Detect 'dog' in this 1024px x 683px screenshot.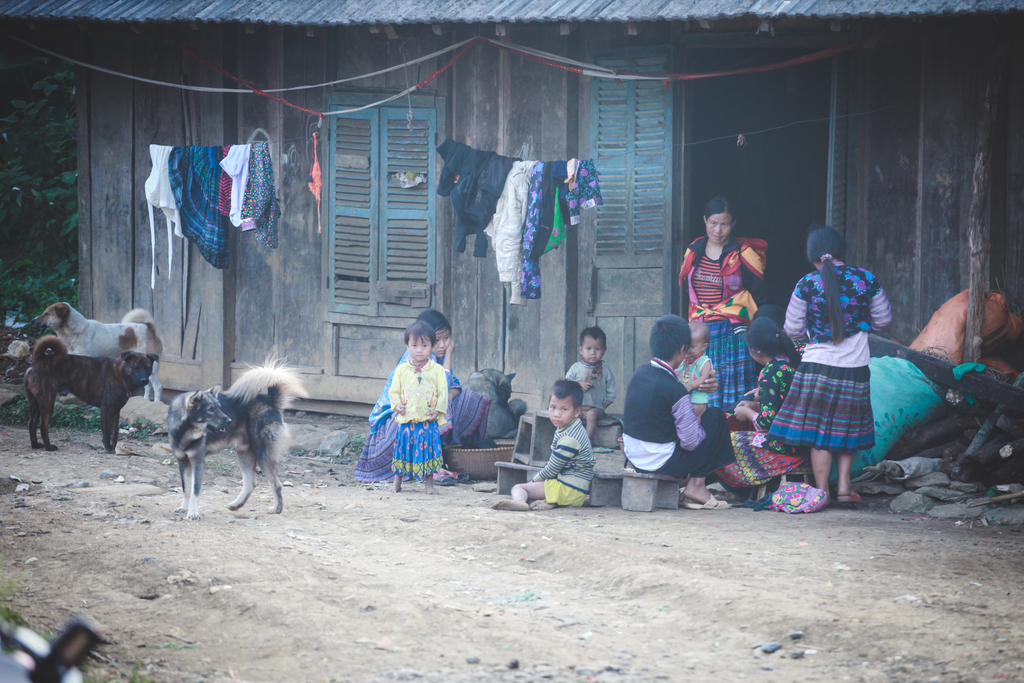
Detection: x1=477, y1=366, x2=531, y2=447.
